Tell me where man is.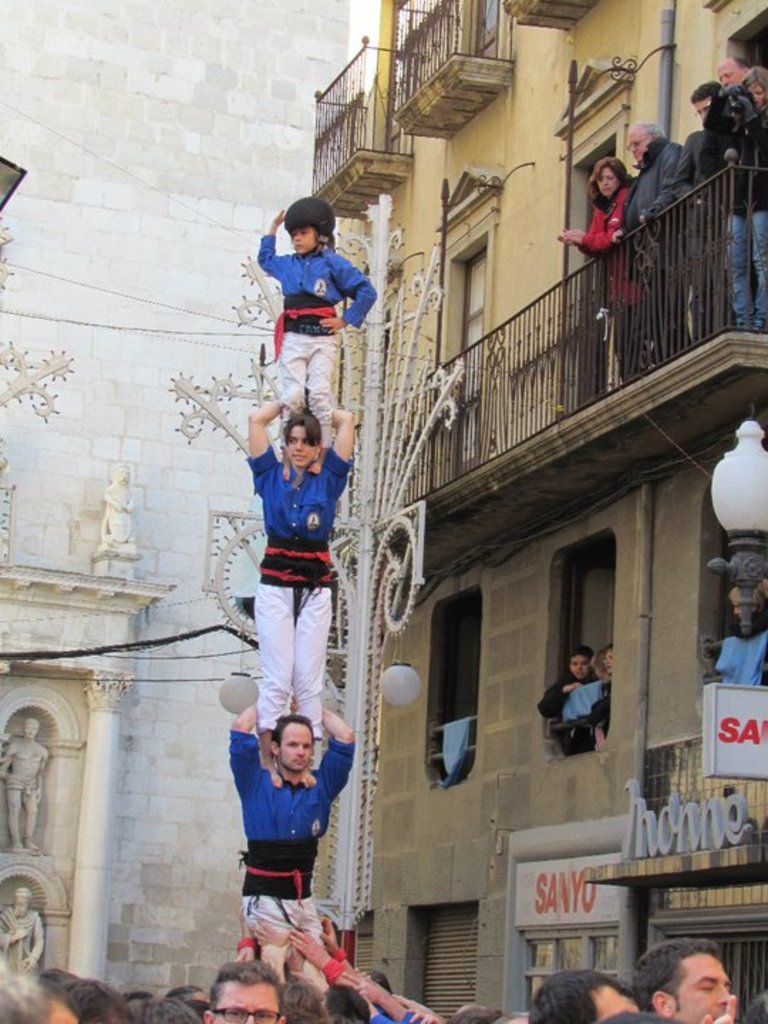
man is at detection(199, 959, 282, 1023).
